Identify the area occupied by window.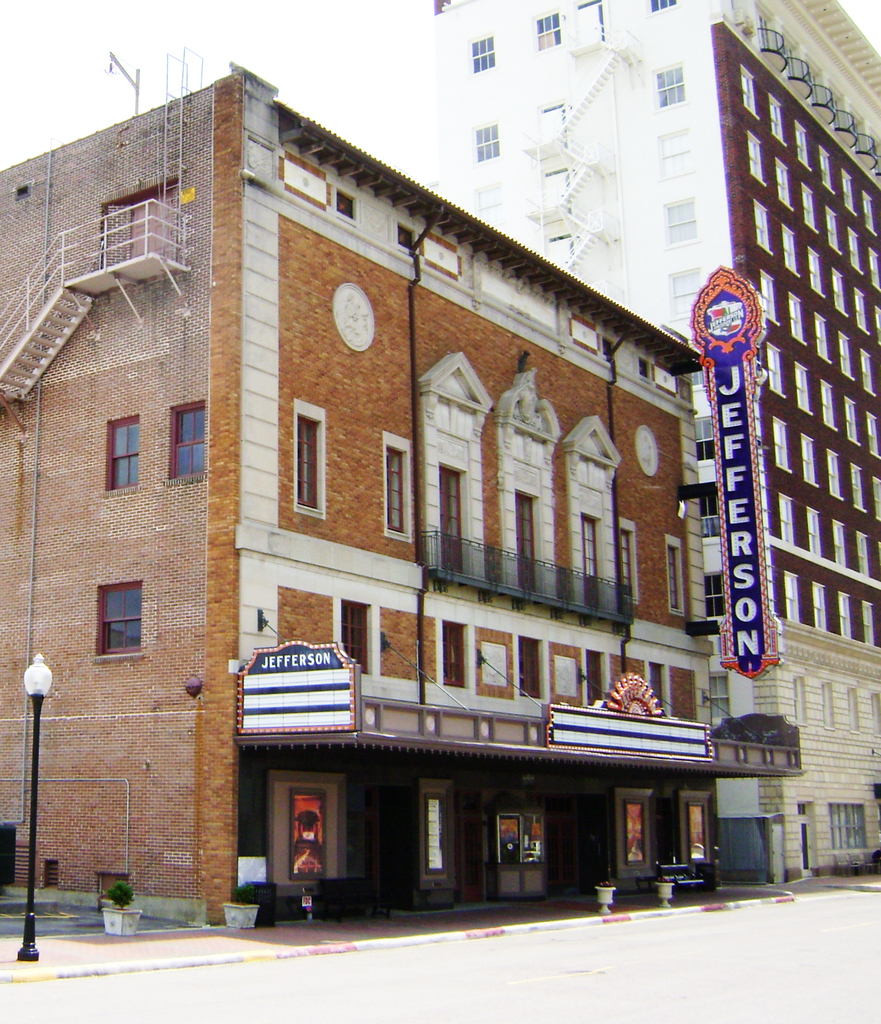
Area: 667, 271, 706, 323.
